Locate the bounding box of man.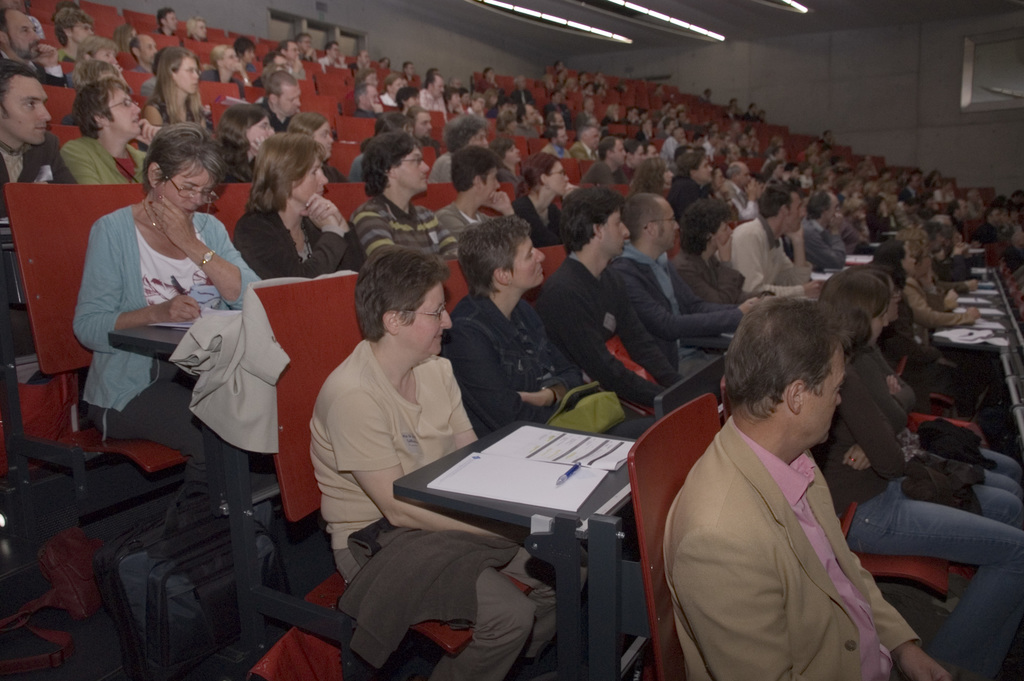
Bounding box: 430/147/516/234.
